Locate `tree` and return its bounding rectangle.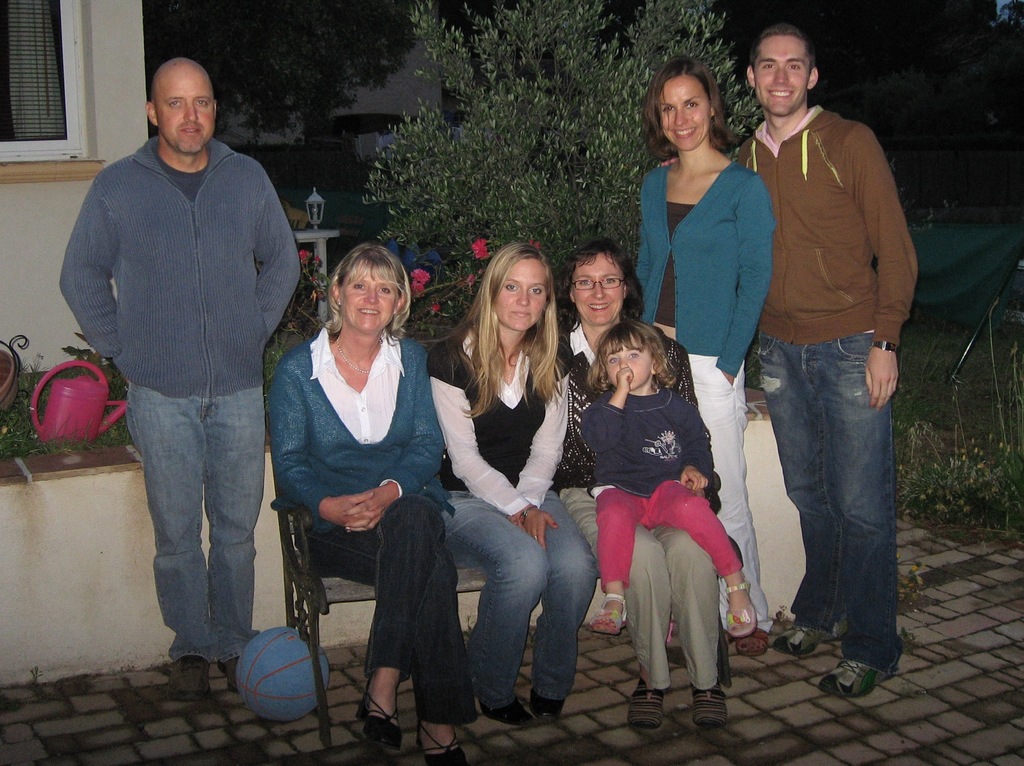
Rect(357, 0, 751, 318).
